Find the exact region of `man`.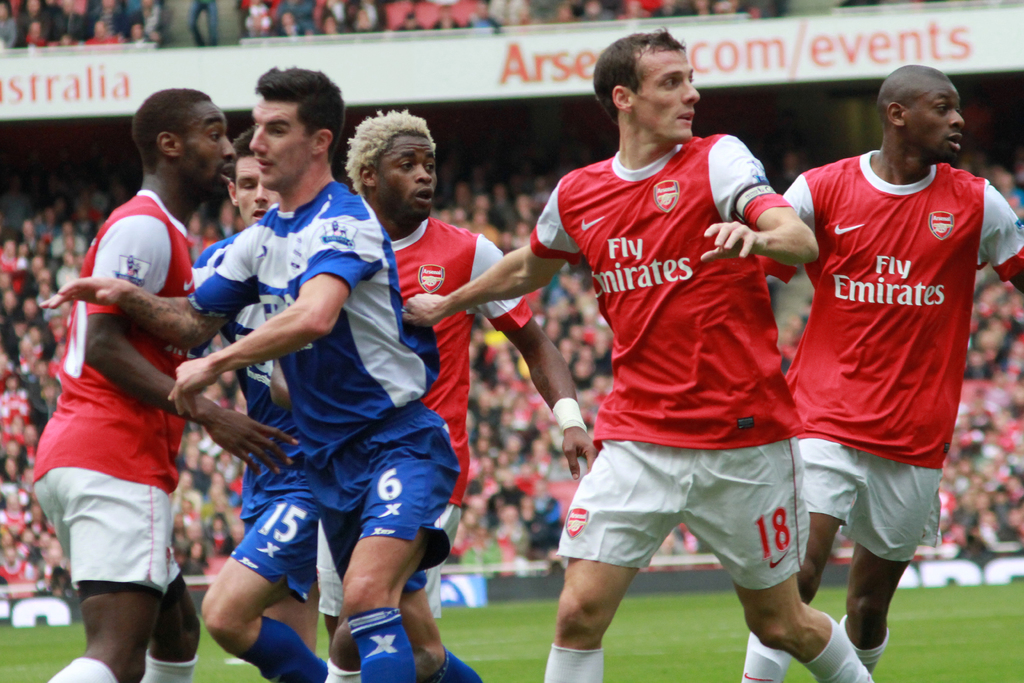
Exact region: box=[326, 110, 601, 682].
